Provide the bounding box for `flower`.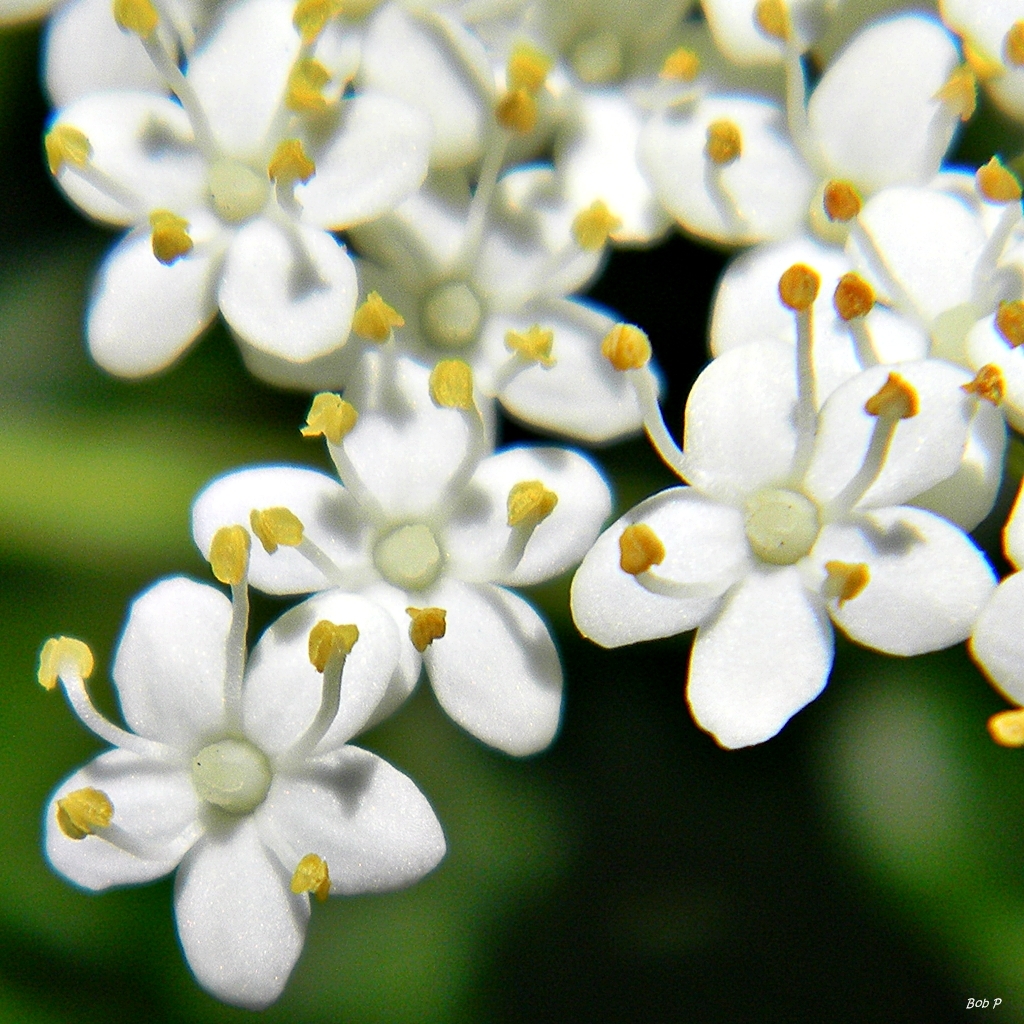
500 0 810 230.
